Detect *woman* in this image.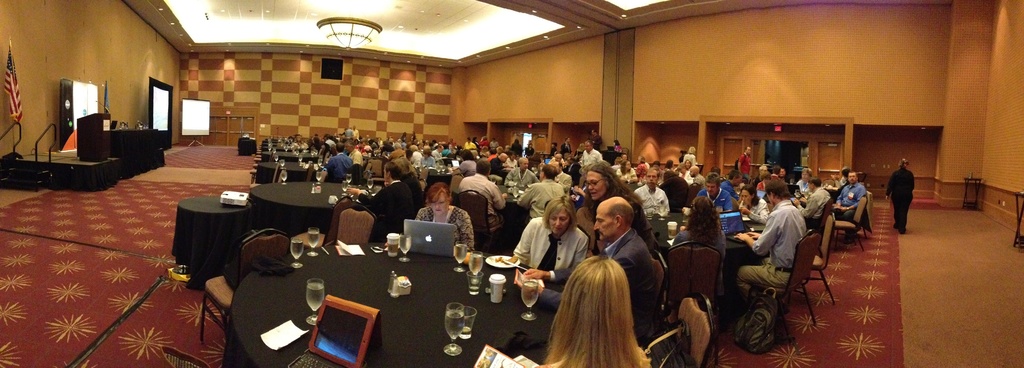
Detection: [733, 183, 770, 222].
